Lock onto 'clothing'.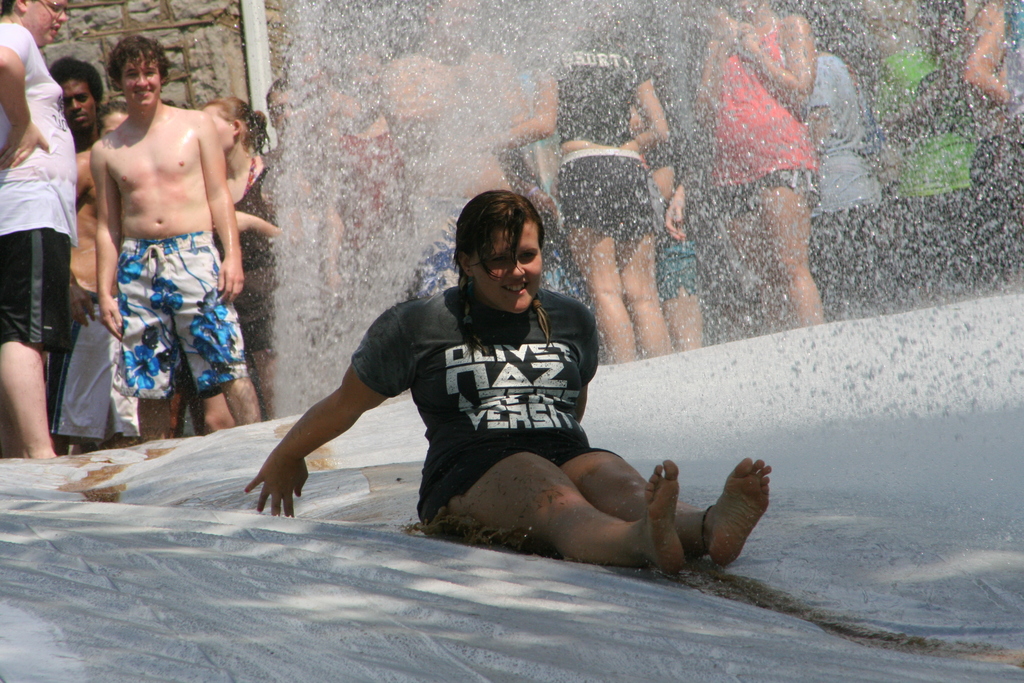
Locked: (x1=348, y1=285, x2=612, y2=533).
